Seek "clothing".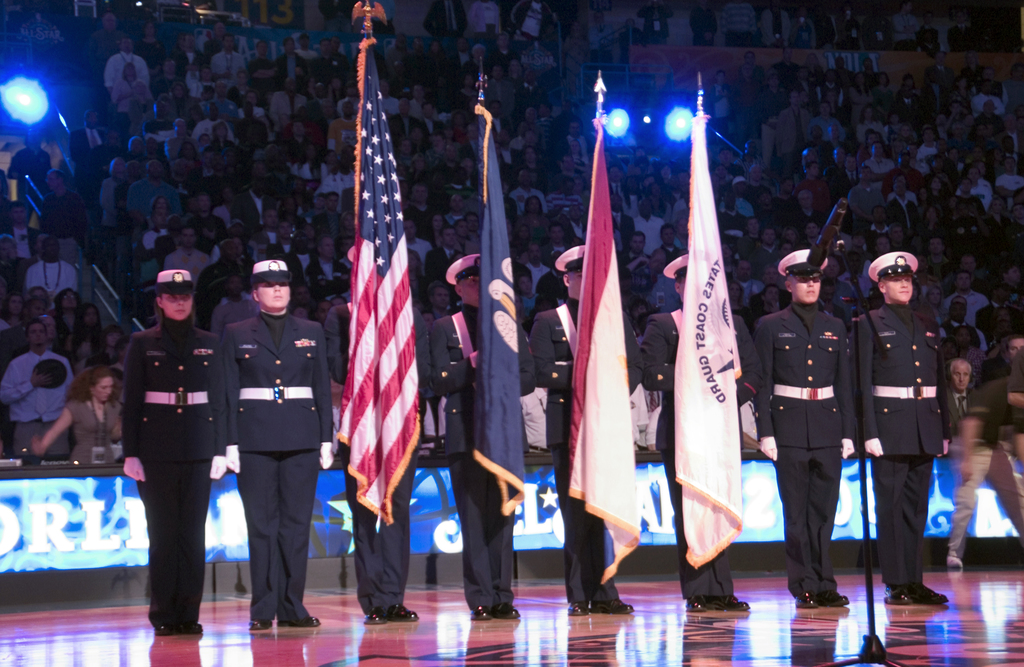
x1=644 y1=309 x2=765 y2=604.
